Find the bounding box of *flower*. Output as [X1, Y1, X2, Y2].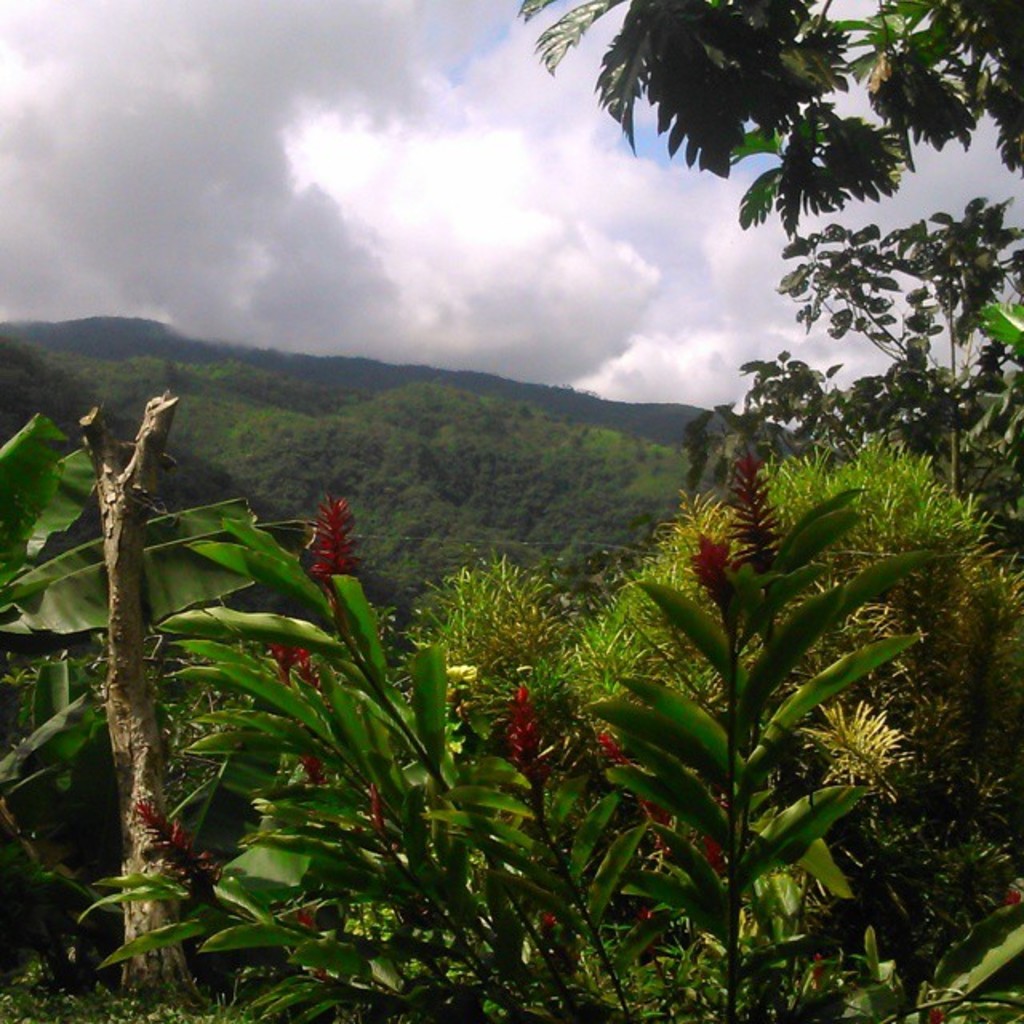
[509, 686, 546, 776].
